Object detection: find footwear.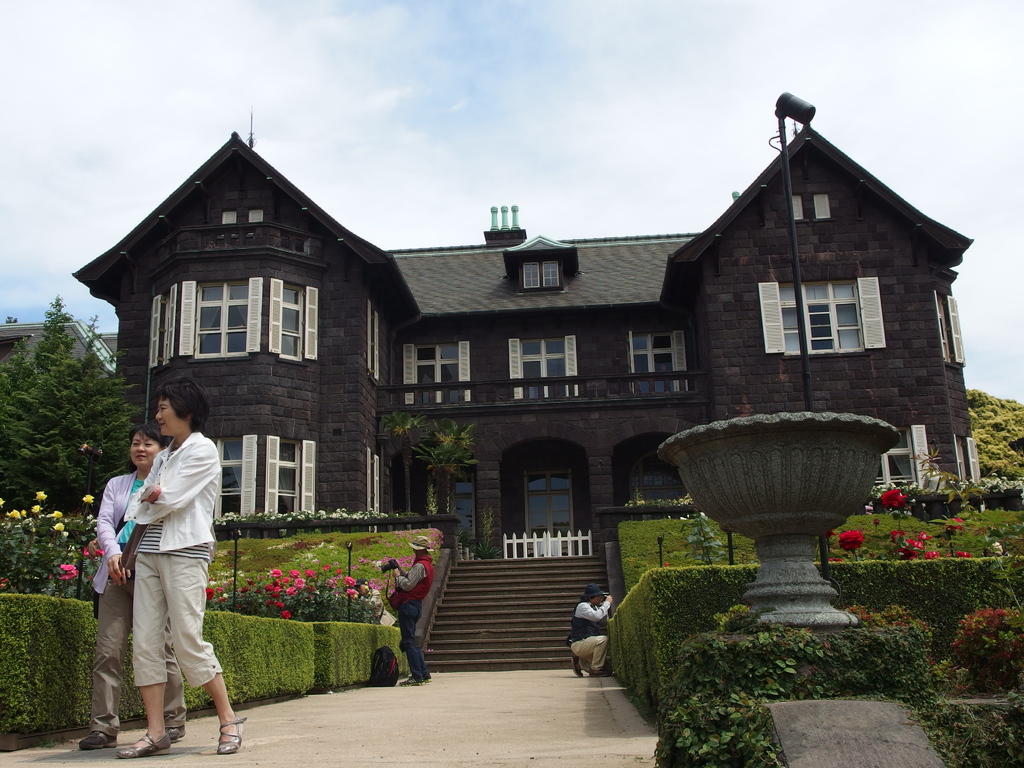
[570, 653, 586, 678].
